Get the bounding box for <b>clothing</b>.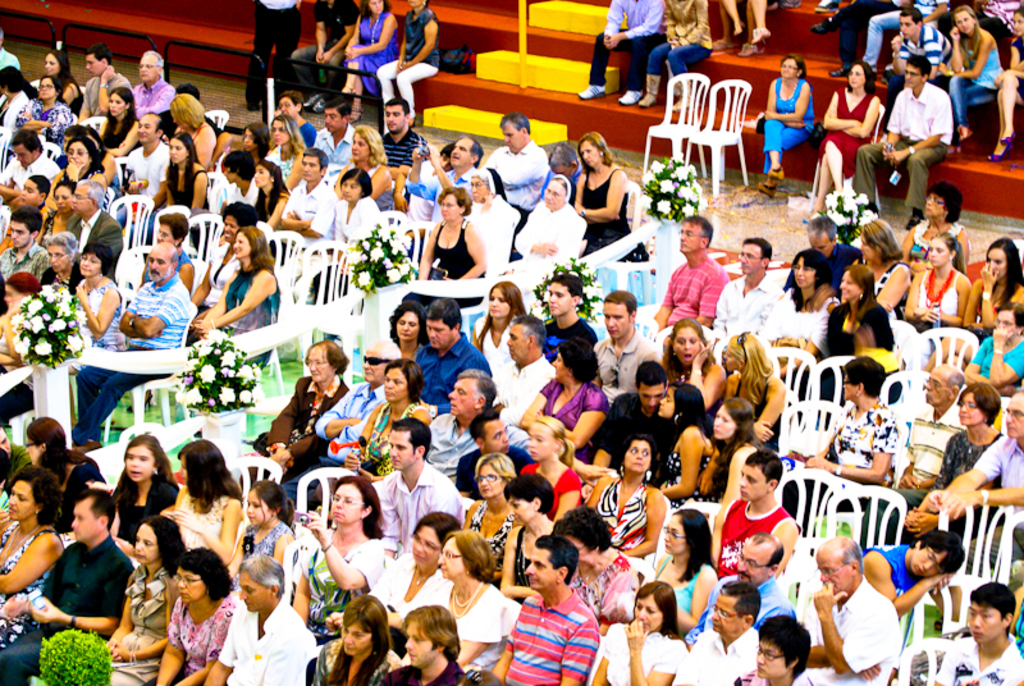
box(585, 0, 672, 90).
